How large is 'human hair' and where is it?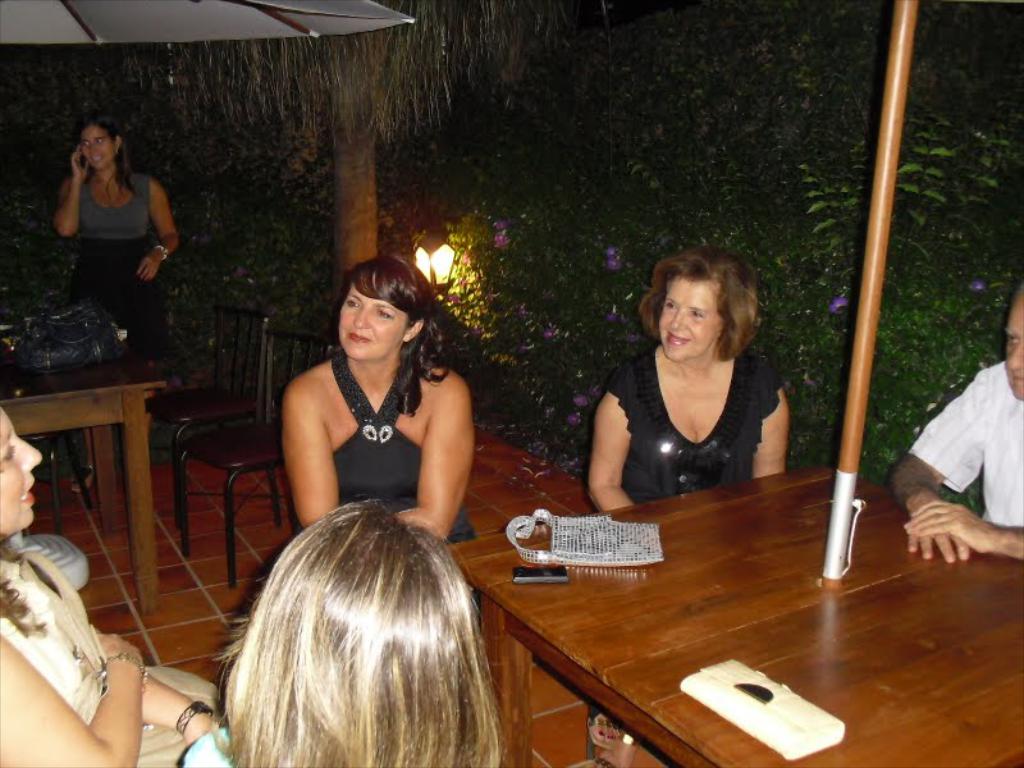
Bounding box: region(0, 535, 37, 634).
